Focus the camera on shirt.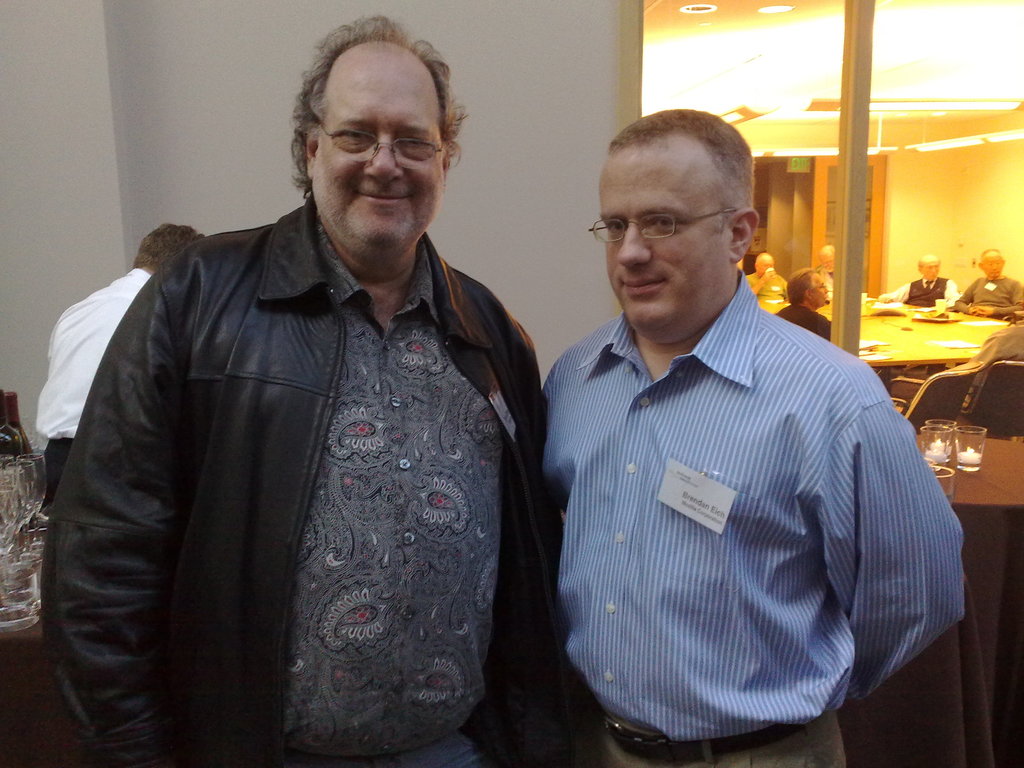
Focus region: detection(539, 266, 968, 740).
